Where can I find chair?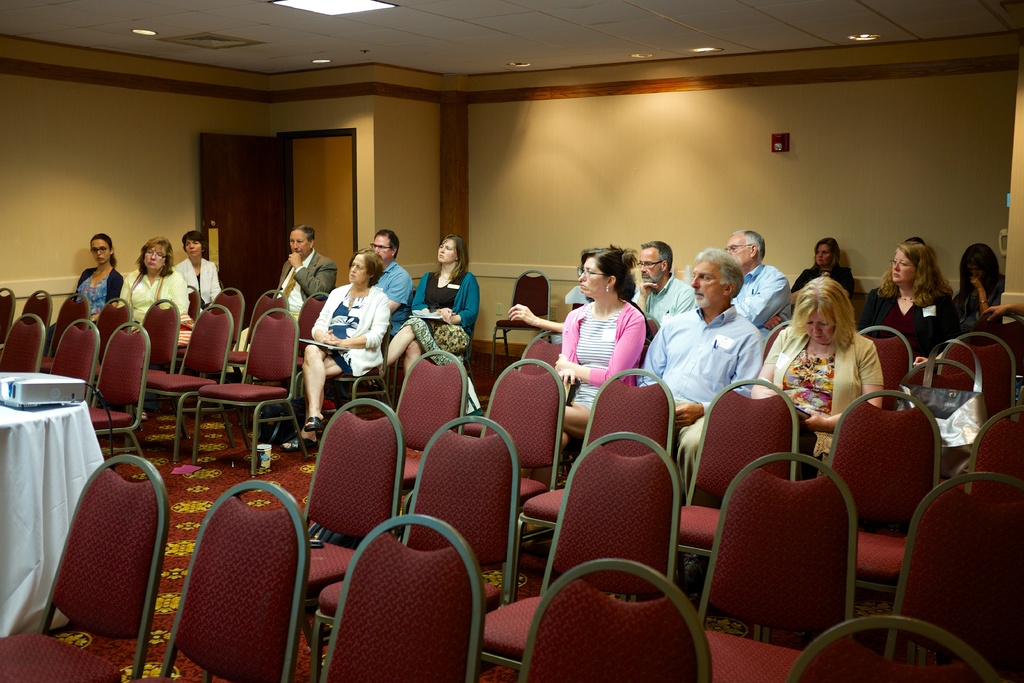
You can find it at <region>473, 357, 565, 603</region>.
